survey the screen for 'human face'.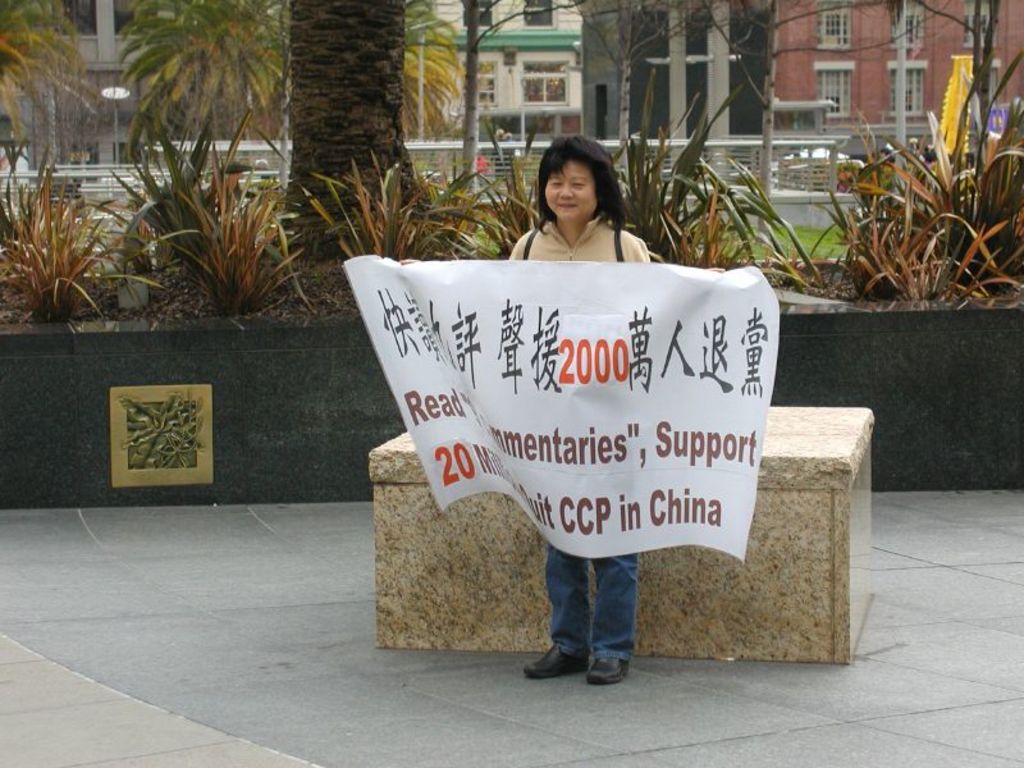
Survey found: [x1=540, y1=154, x2=600, y2=224].
